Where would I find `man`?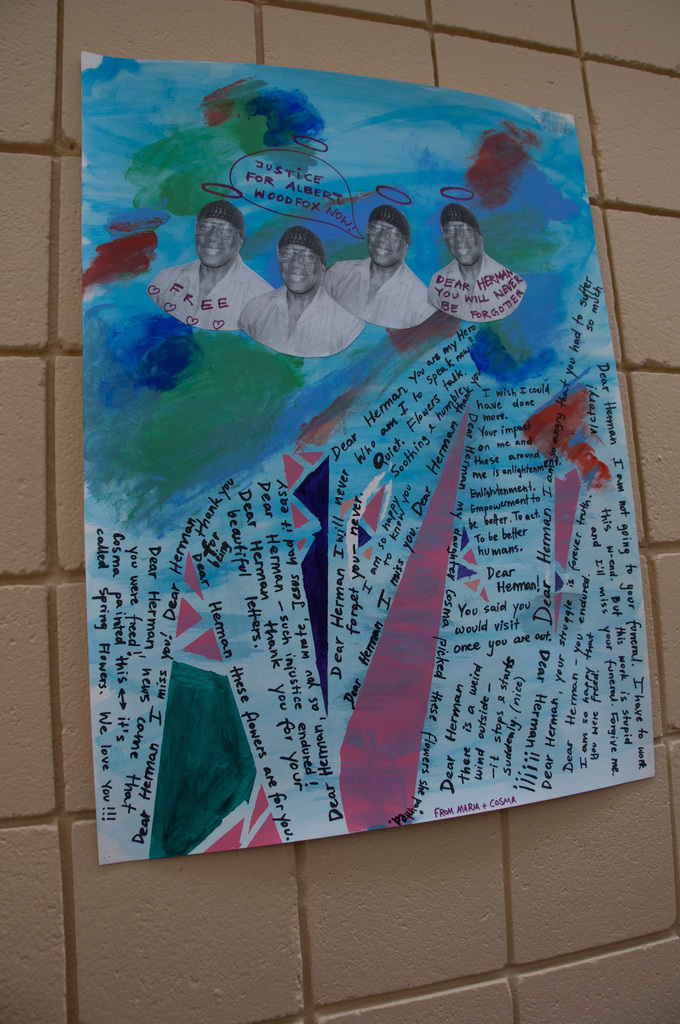
At bbox=[232, 227, 362, 360].
